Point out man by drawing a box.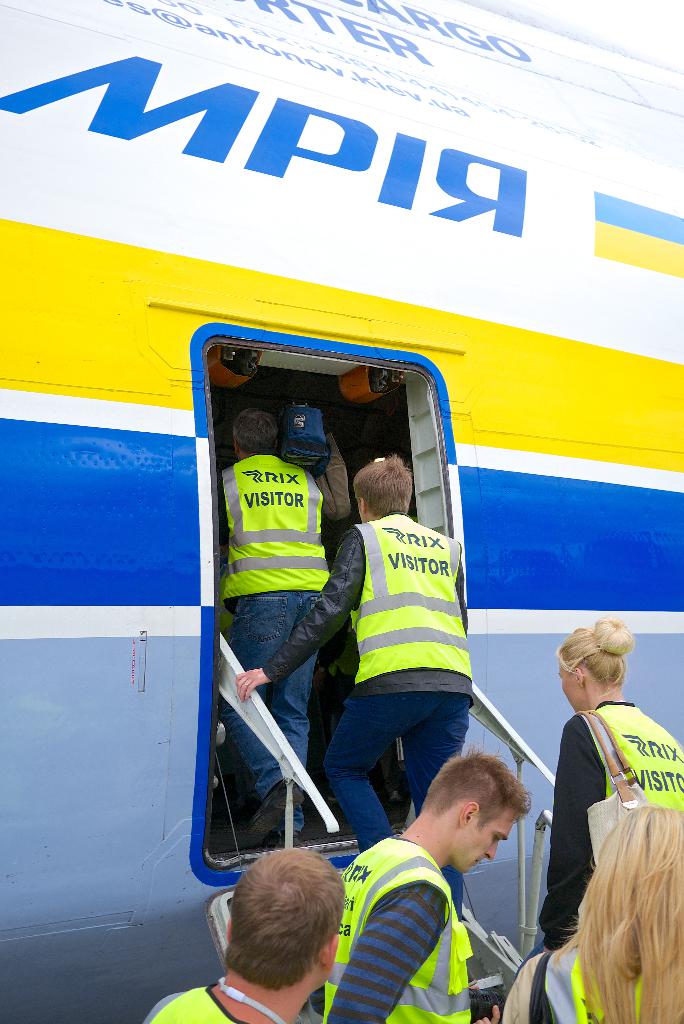
crop(315, 762, 553, 1011).
